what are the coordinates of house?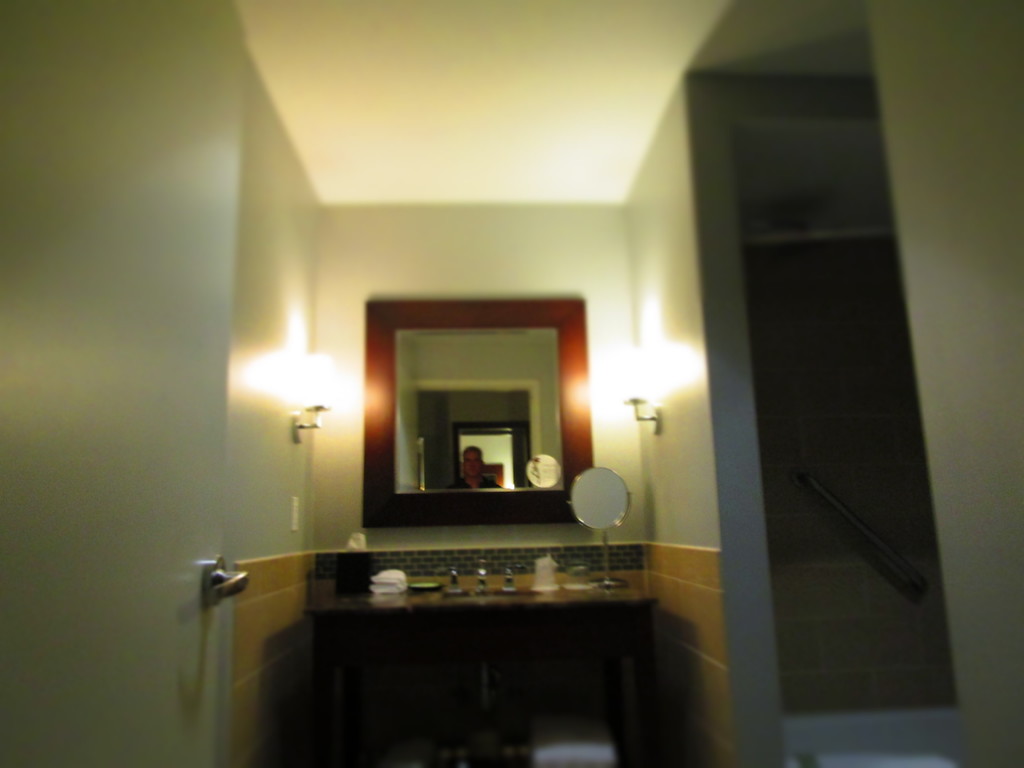
[17, 28, 957, 740].
